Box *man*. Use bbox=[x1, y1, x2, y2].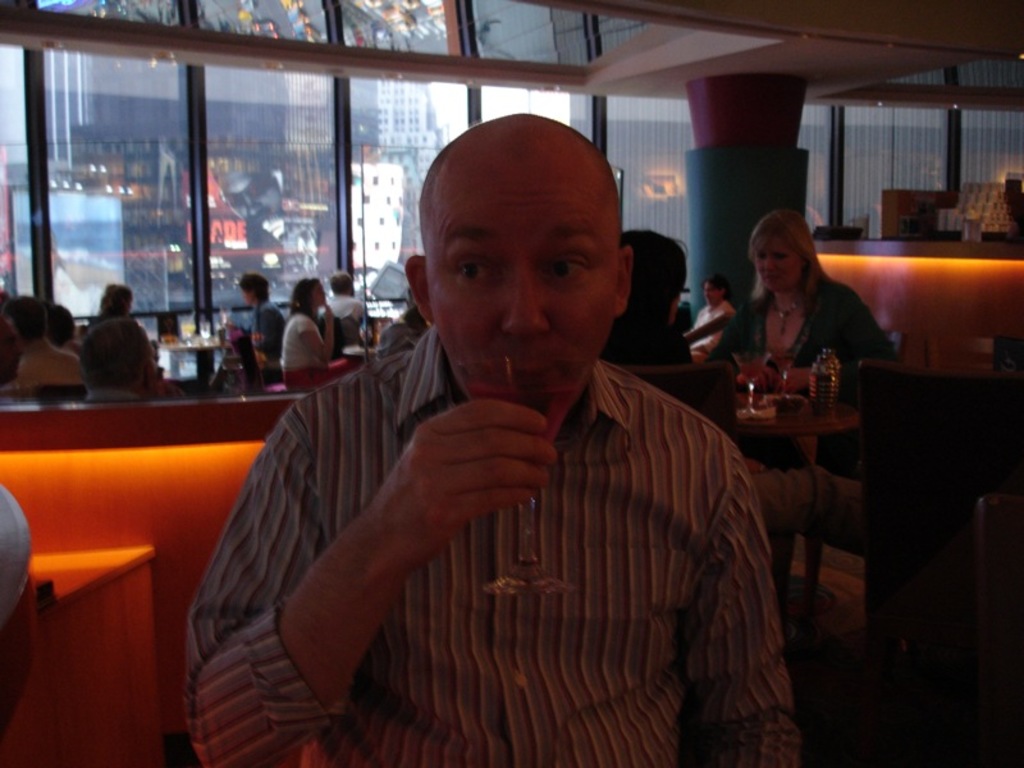
bbox=[6, 298, 93, 387].
